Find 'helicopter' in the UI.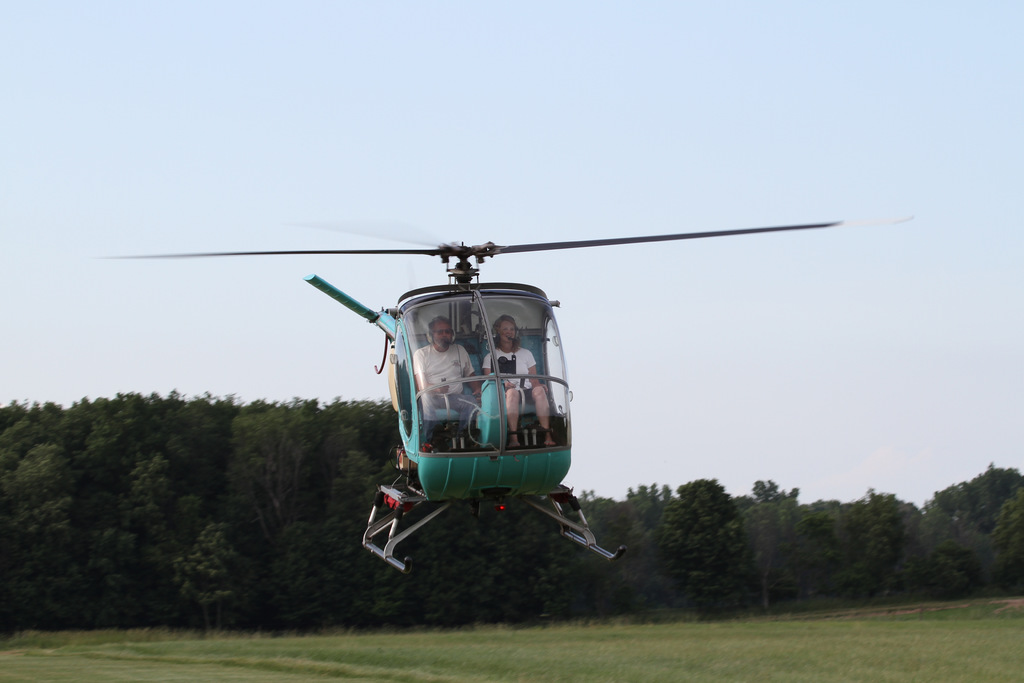
UI element at <bbox>97, 221, 842, 575</bbox>.
